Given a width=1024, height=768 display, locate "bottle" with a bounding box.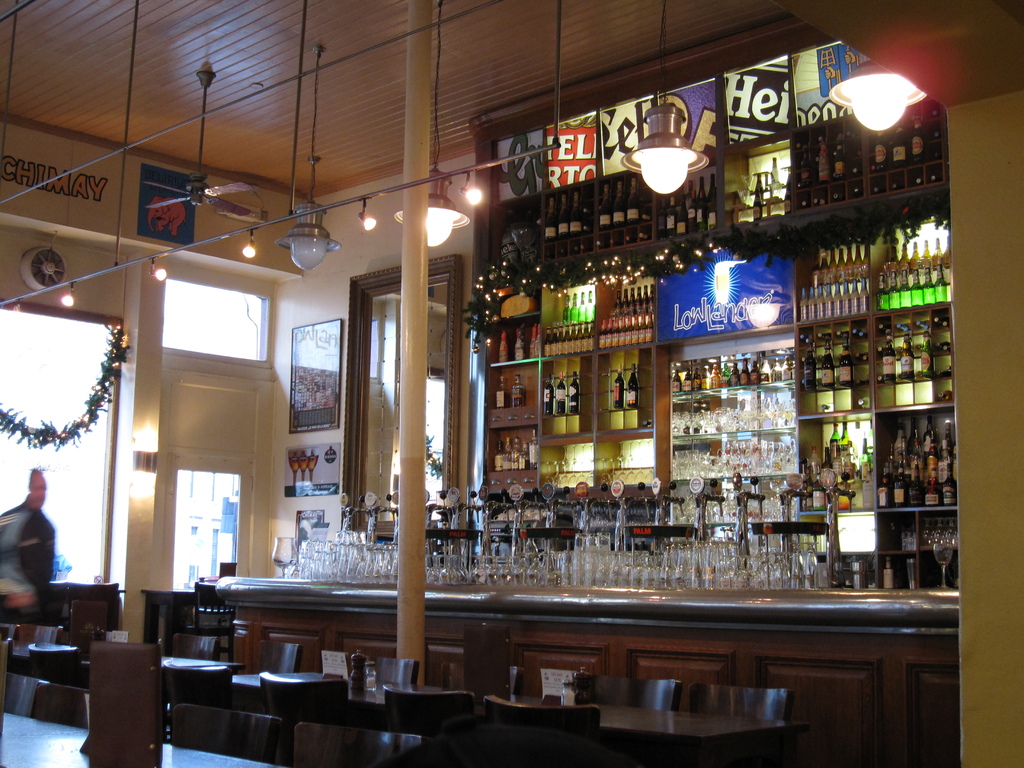
Located: locate(588, 320, 595, 351).
